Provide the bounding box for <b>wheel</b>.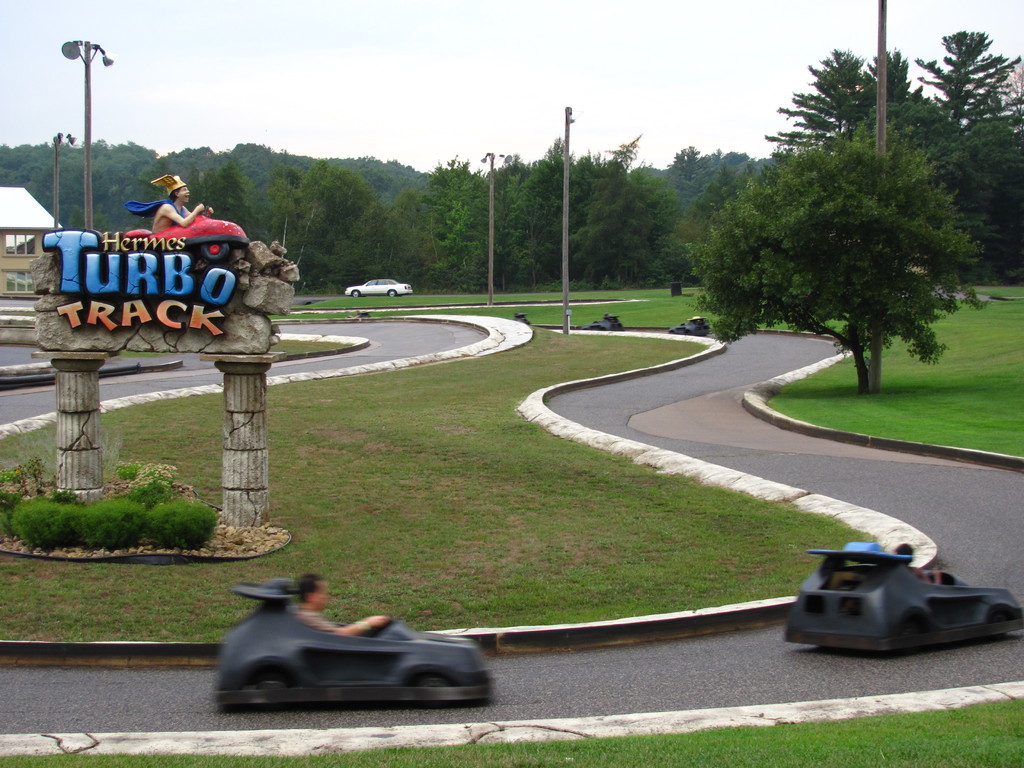
(left=409, top=671, right=456, bottom=712).
